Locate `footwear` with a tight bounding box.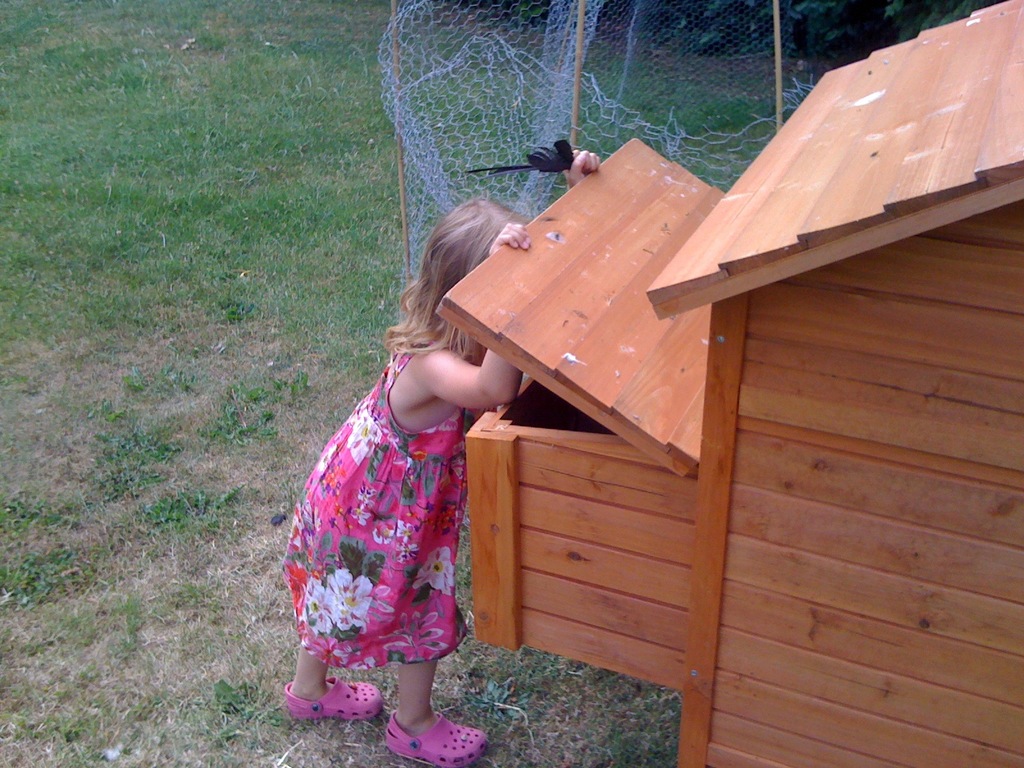
crop(386, 713, 489, 767).
